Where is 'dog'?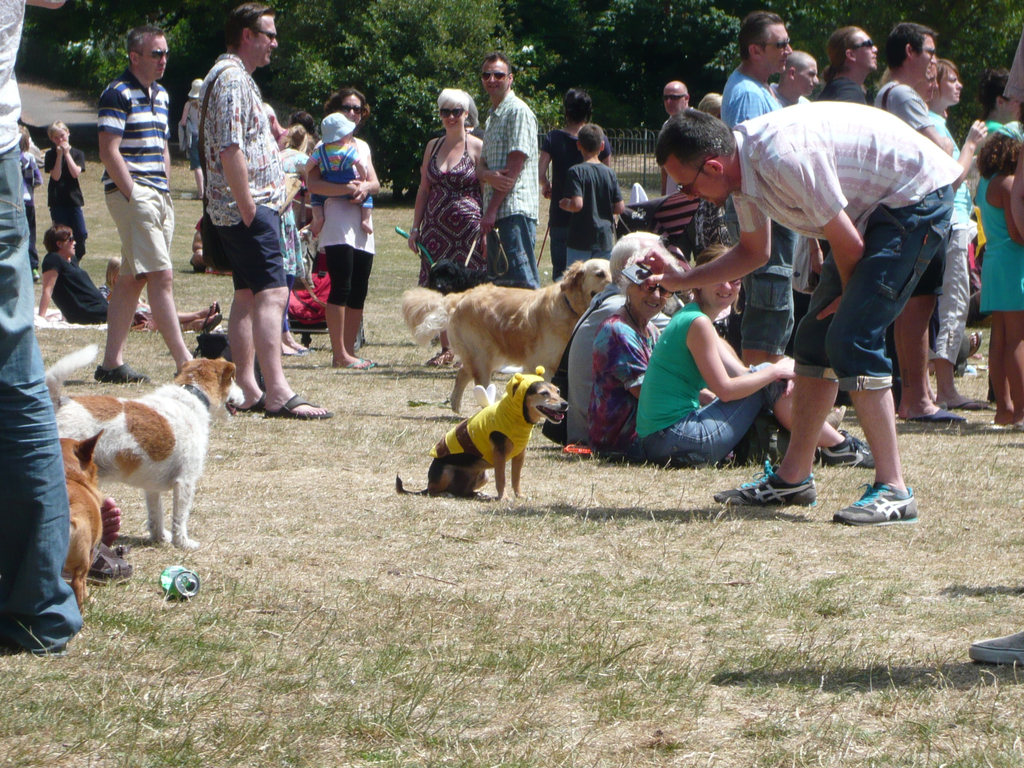
BBox(40, 341, 234, 549).
